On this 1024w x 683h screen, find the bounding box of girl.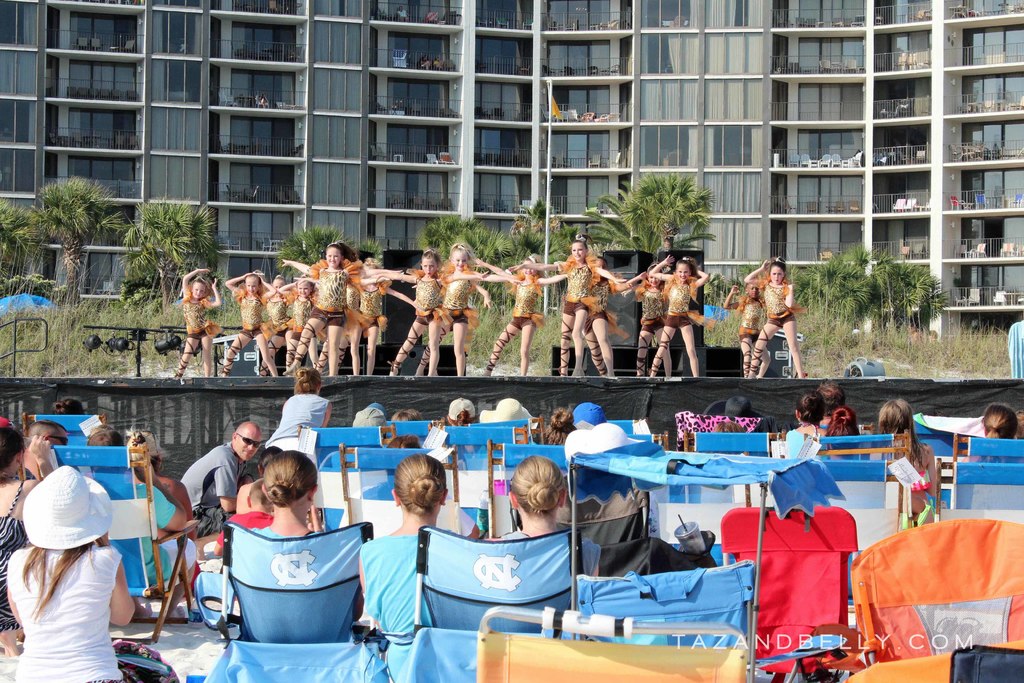
Bounding box: box=[961, 404, 1018, 462].
